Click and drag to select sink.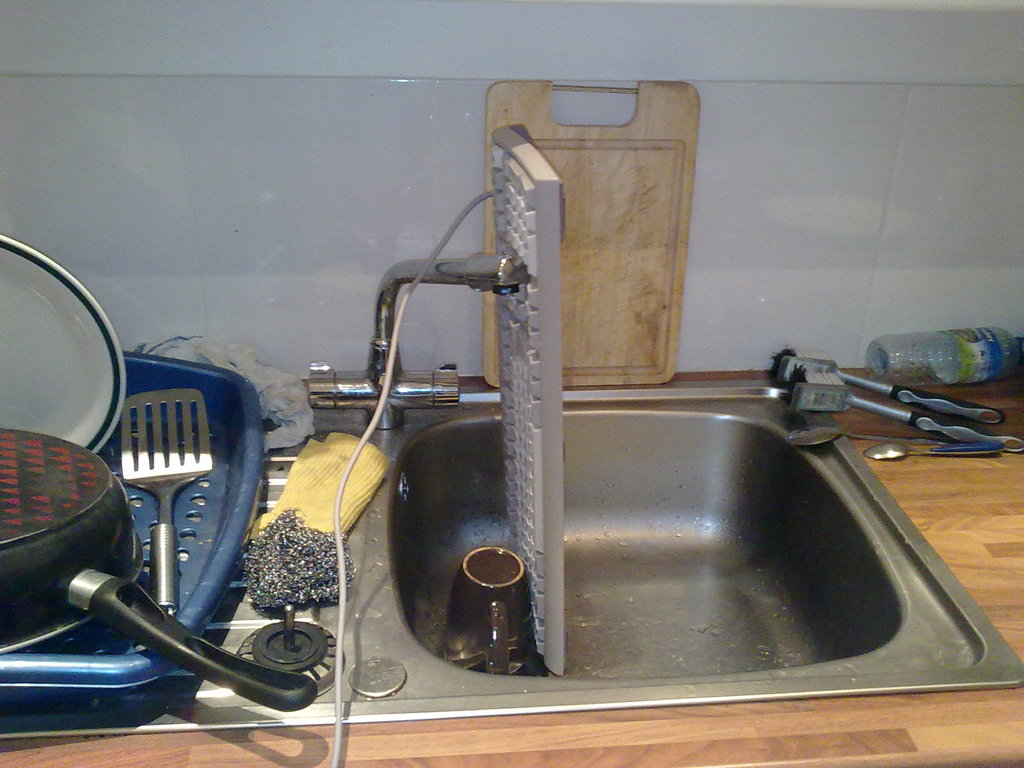
Selection: left=200, top=255, right=1003, bottom=737.
